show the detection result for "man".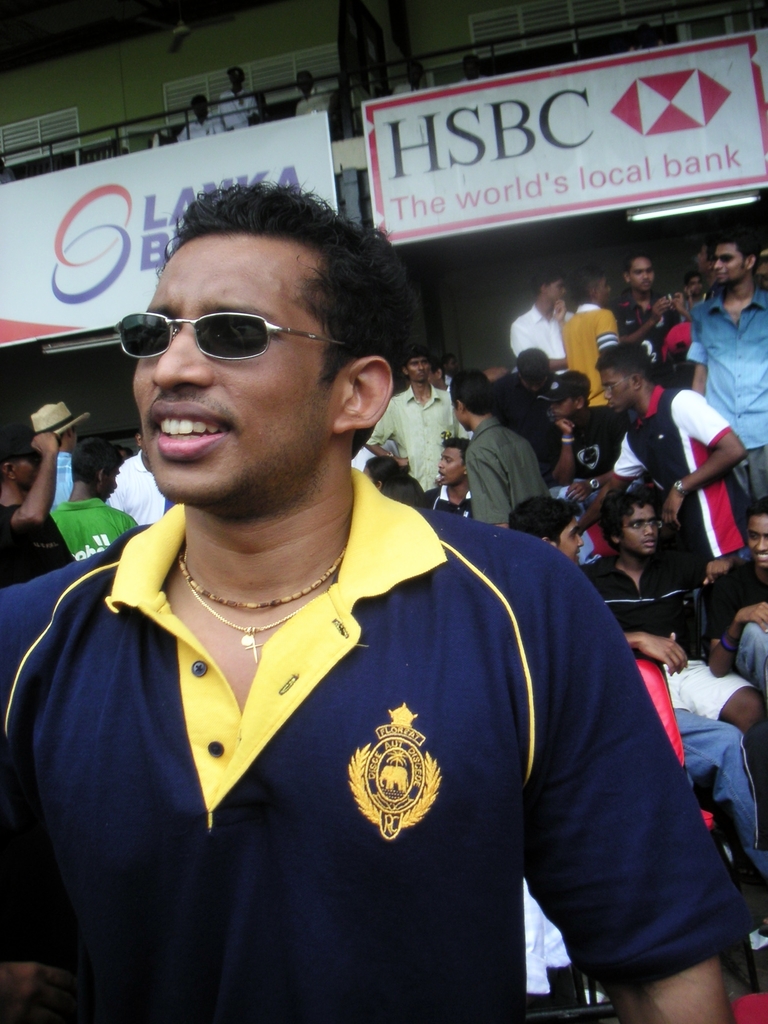
detection(507, 494, 577, 568).
